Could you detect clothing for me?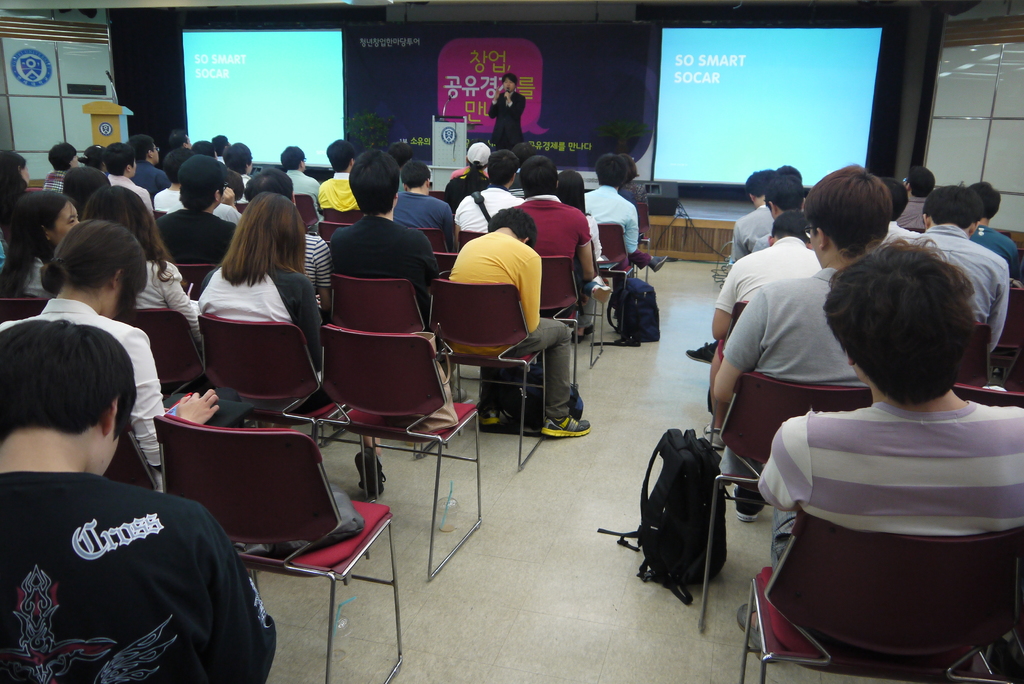
Detection result: <box>41,167,72,196</box>.
